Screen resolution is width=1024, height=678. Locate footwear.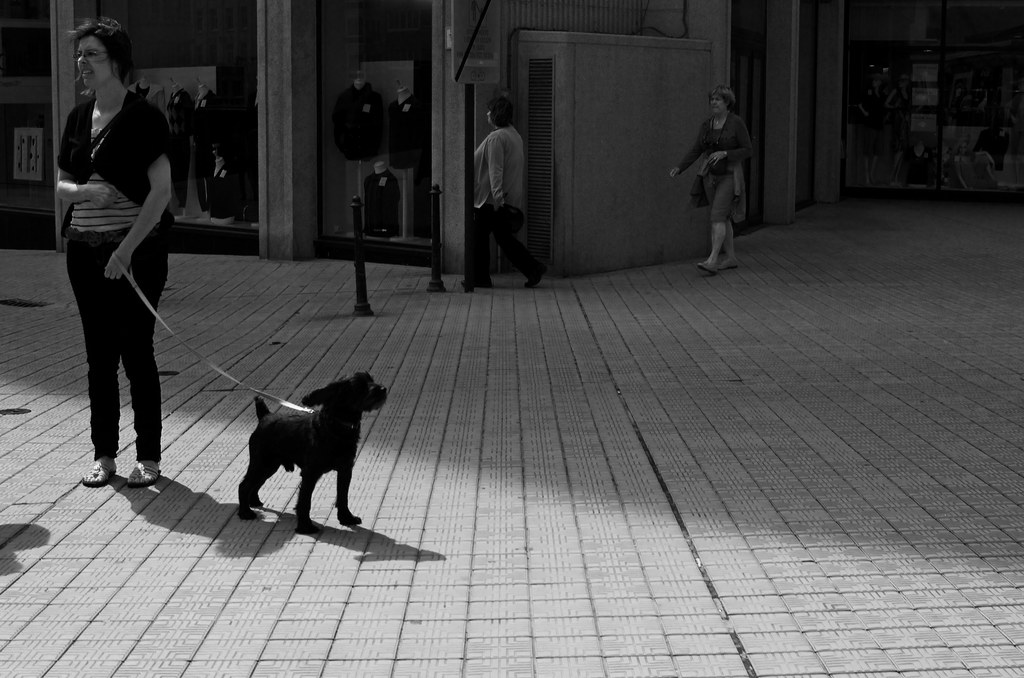
Rect(81, 460, 119, 488).
